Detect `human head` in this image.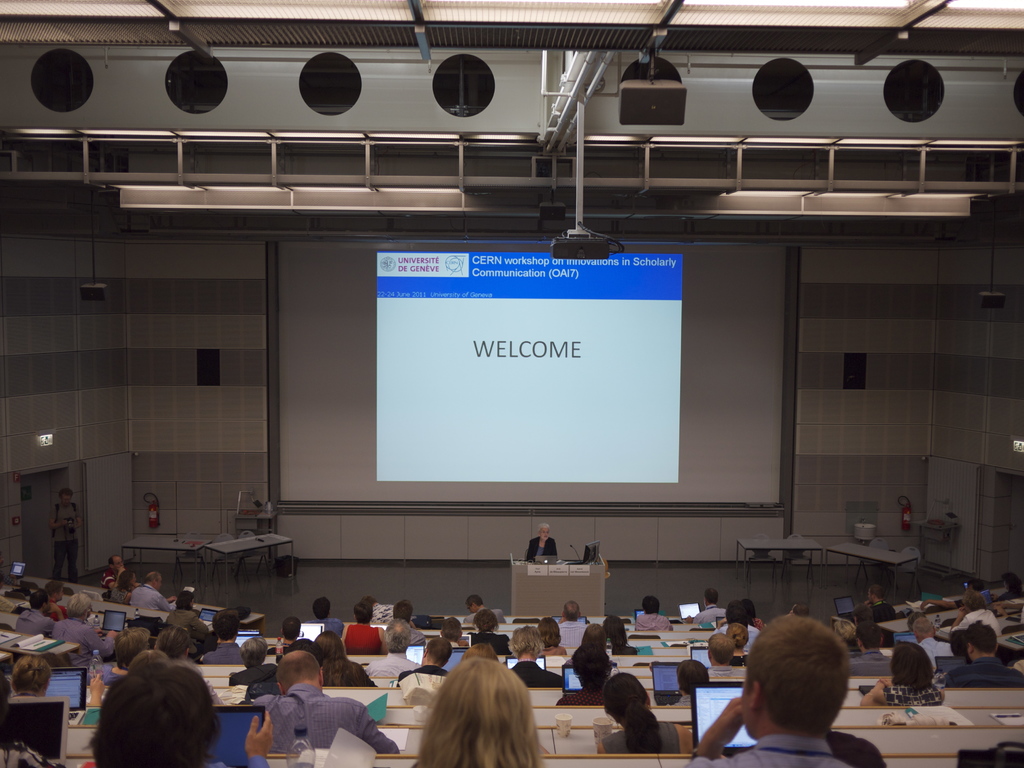
Detection: bbox(474, 609, 500, 633).
